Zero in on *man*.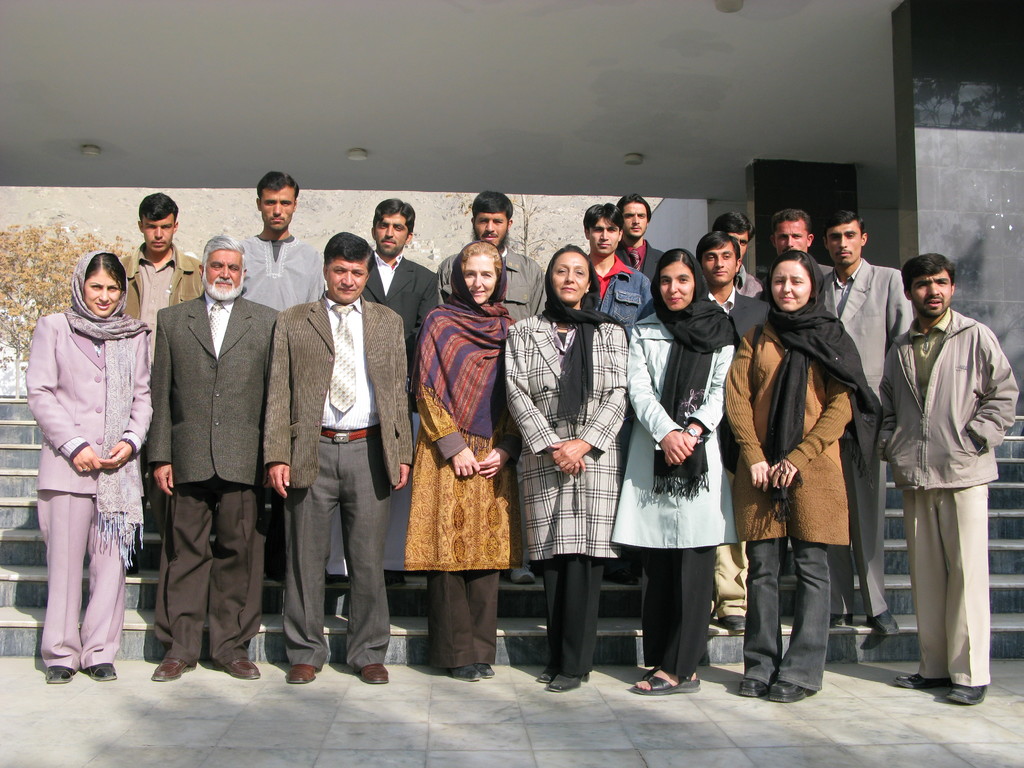
Zeroed in: (619, 189, 668, 280).
